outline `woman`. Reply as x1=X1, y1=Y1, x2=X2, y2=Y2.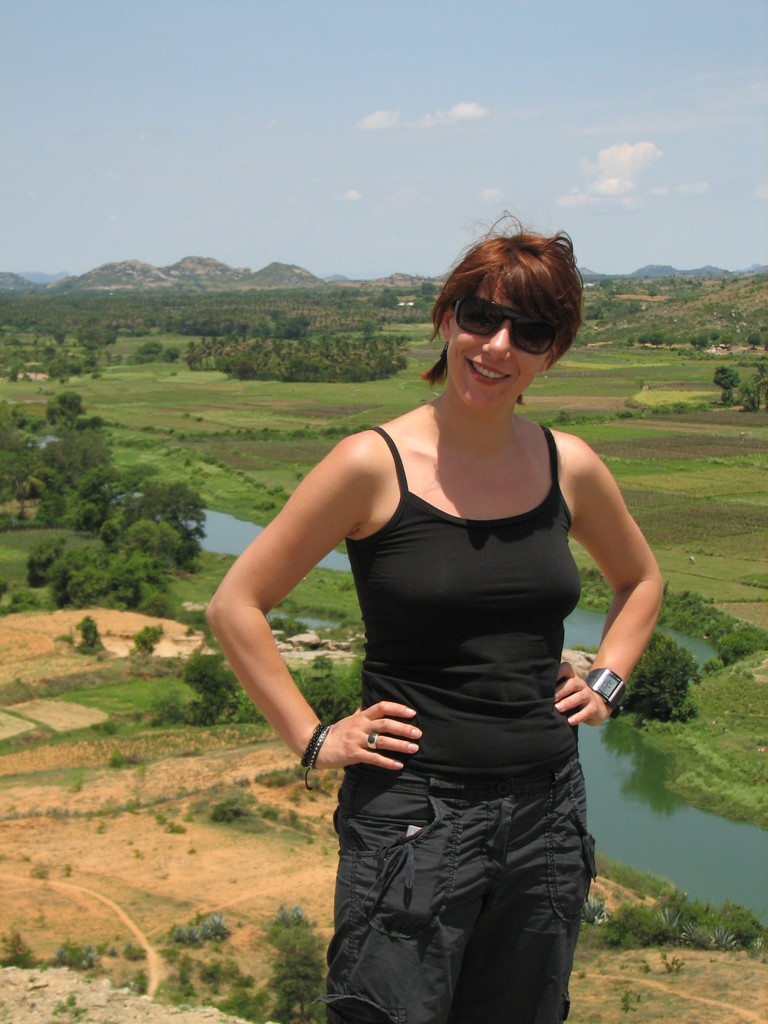
x1=232, y1=219, x2=657, y2=1009.
